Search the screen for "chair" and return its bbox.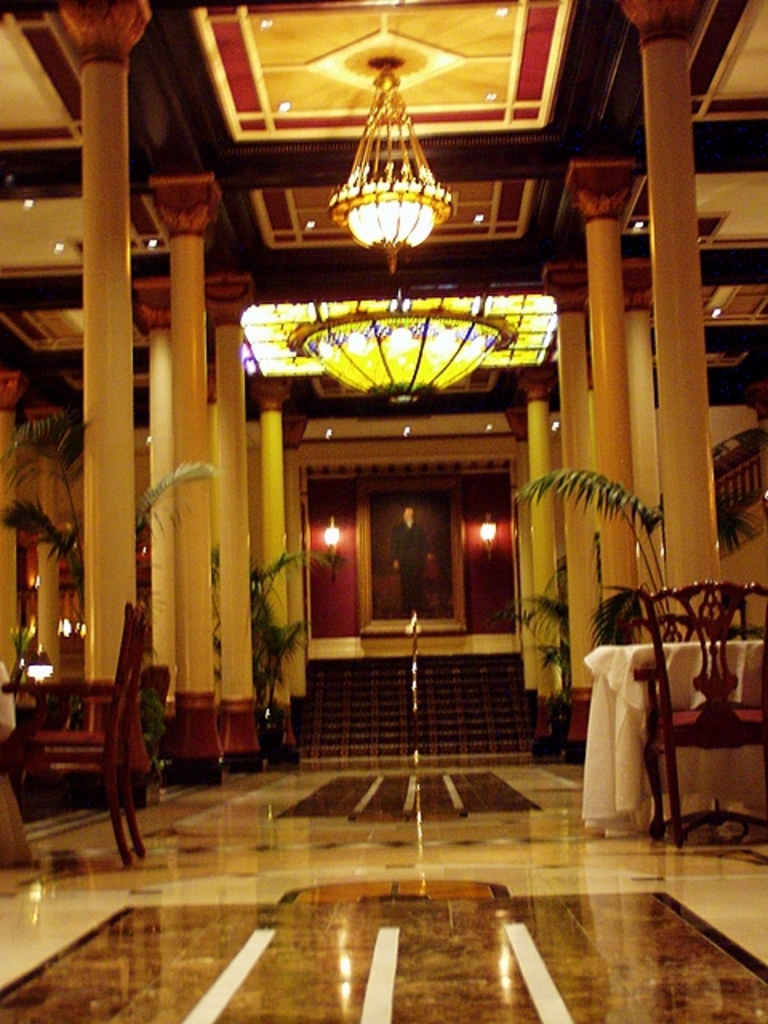
Found: select_region(13, 621, 158, 851).
